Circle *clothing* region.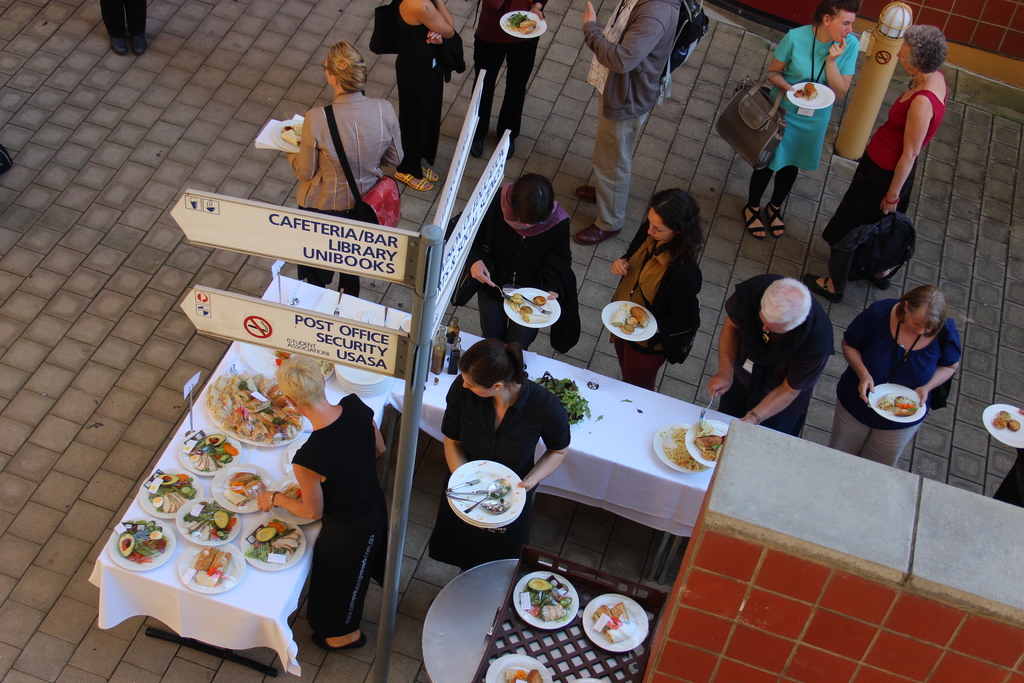
Region: {"left": 564, "top": 0, "right": 682, "bottom": 234}.
